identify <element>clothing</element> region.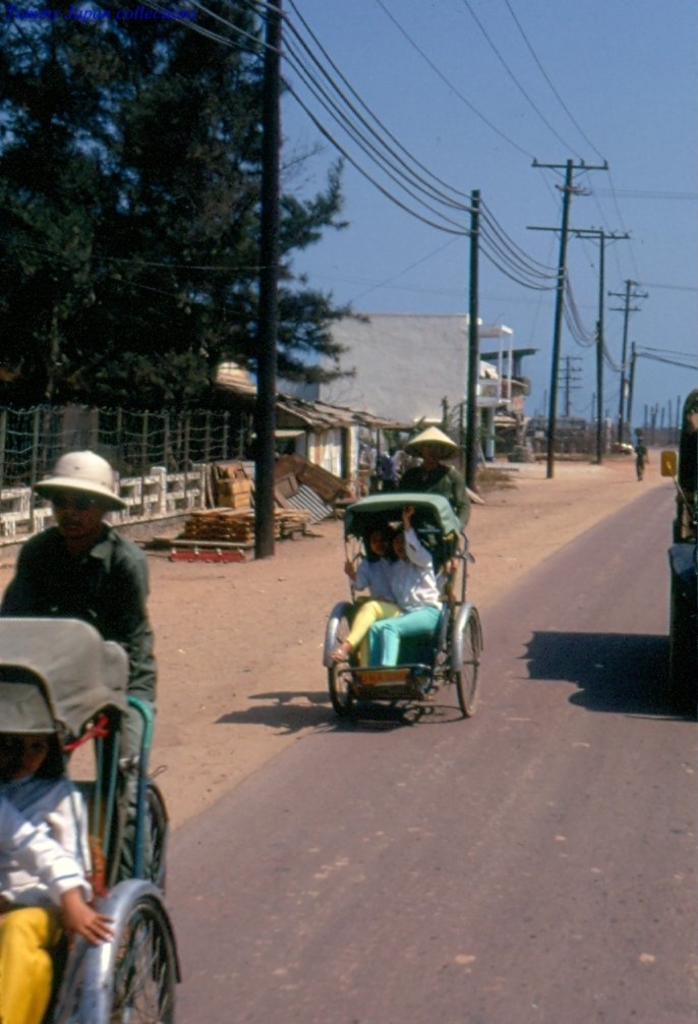
Region: 7, 473, 169, 796.
